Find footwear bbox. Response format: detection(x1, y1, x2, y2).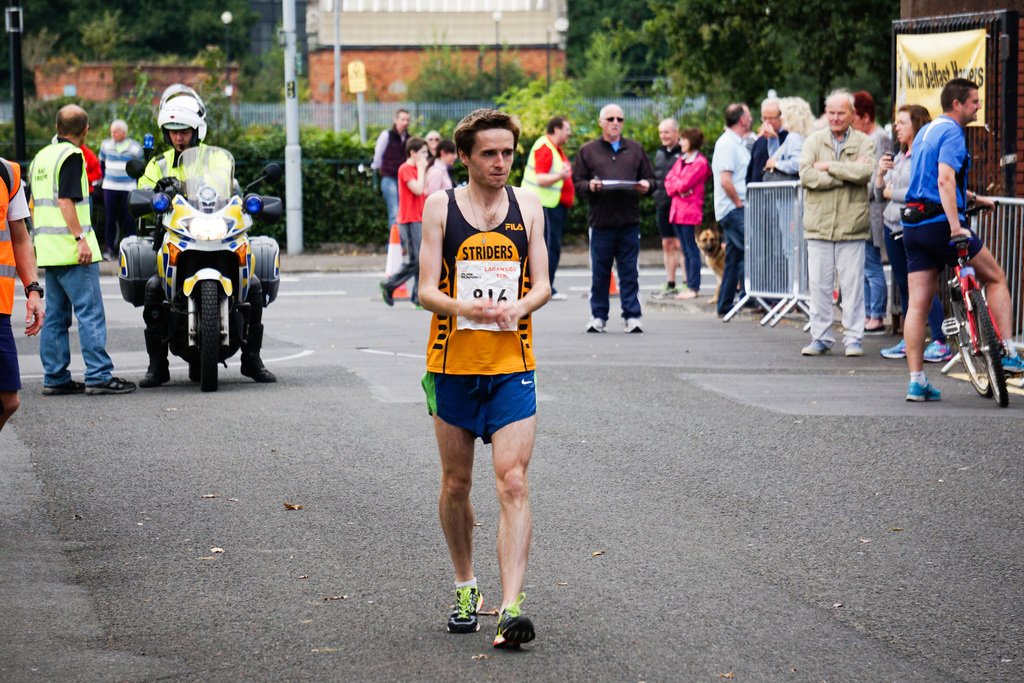
detection(586, 317, 609, 333).
